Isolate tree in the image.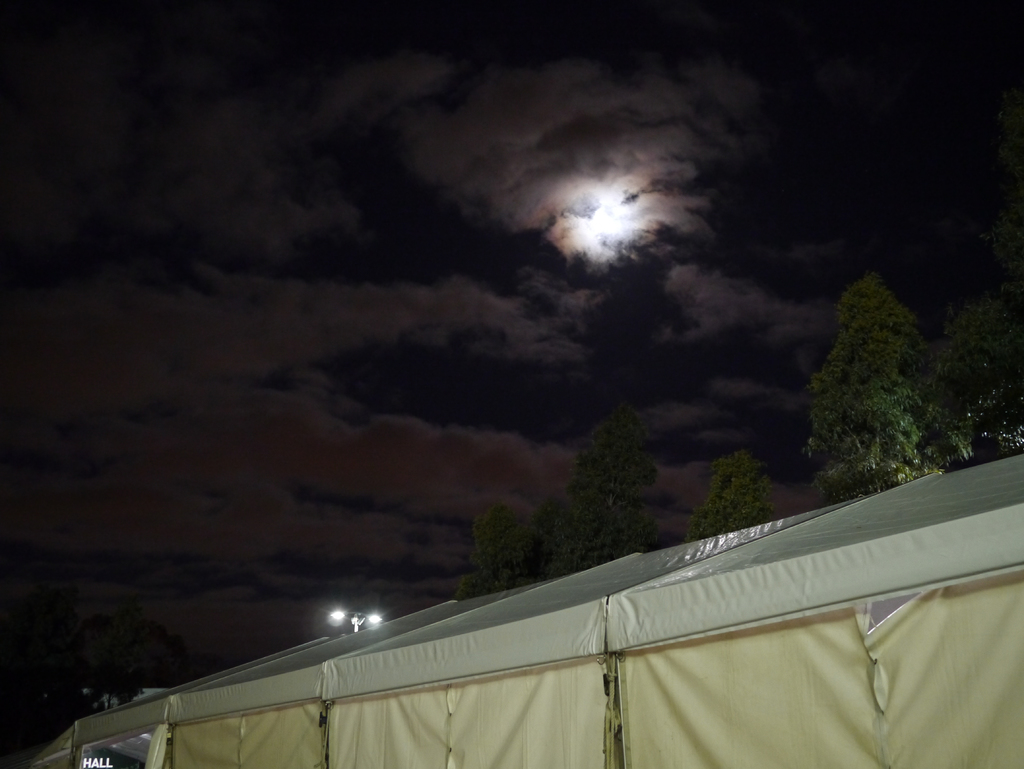
Isolated region: x1=932 y1=279 x2=1023 y2=465.
